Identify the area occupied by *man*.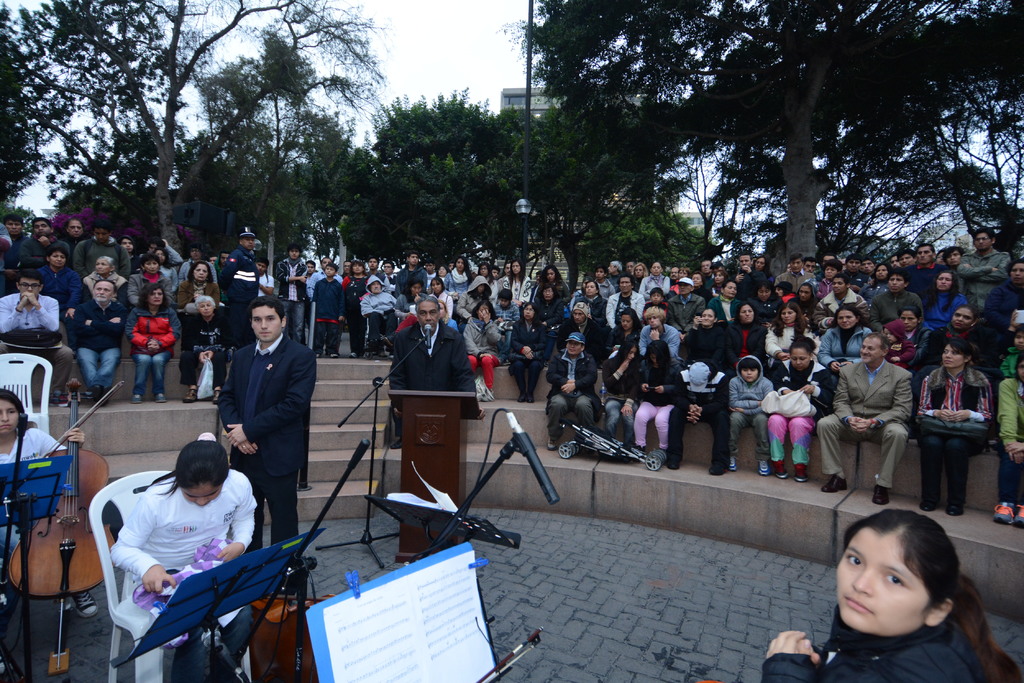
Area: BBox(774, 252, 816, 297).
